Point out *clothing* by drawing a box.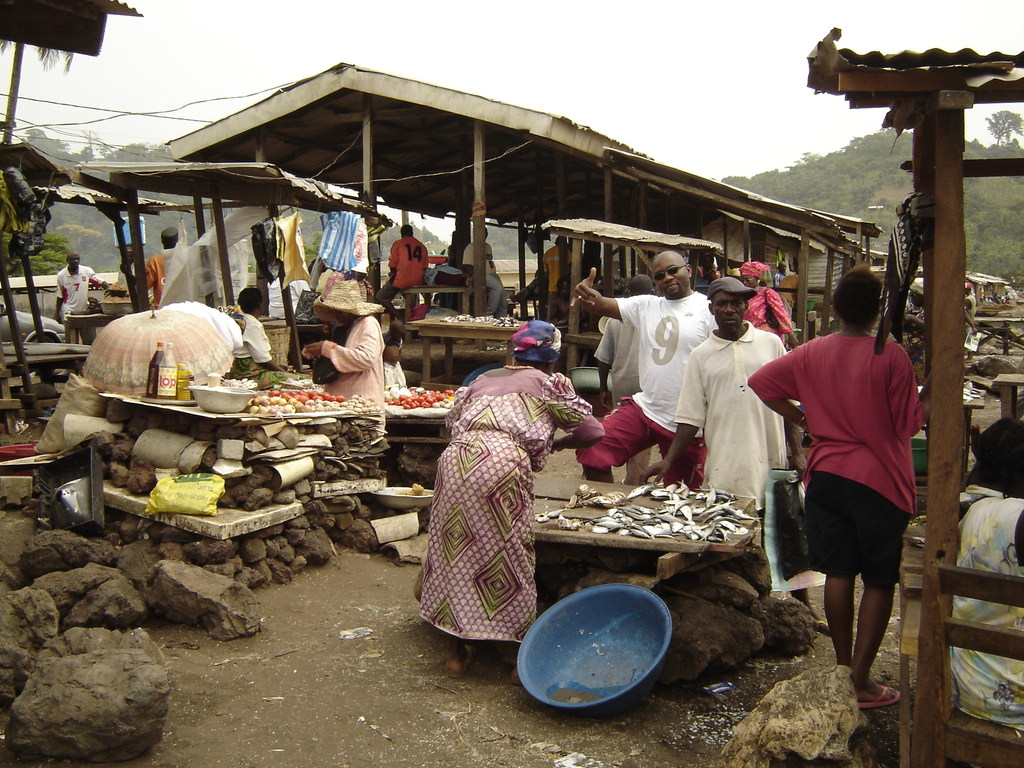
[left=773, top=268, right=784, bottom=287].
